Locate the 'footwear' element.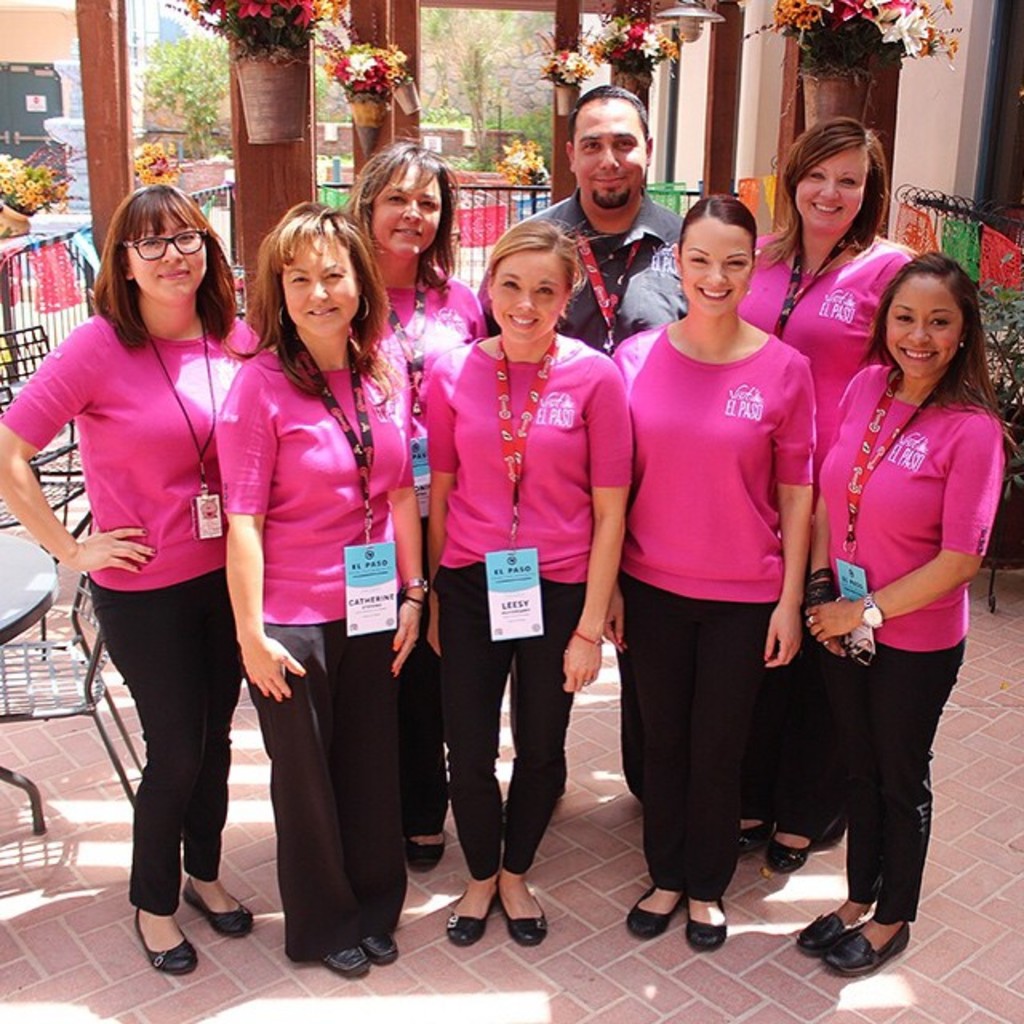
Element bbox: rect(443, 896, 496, 949).
